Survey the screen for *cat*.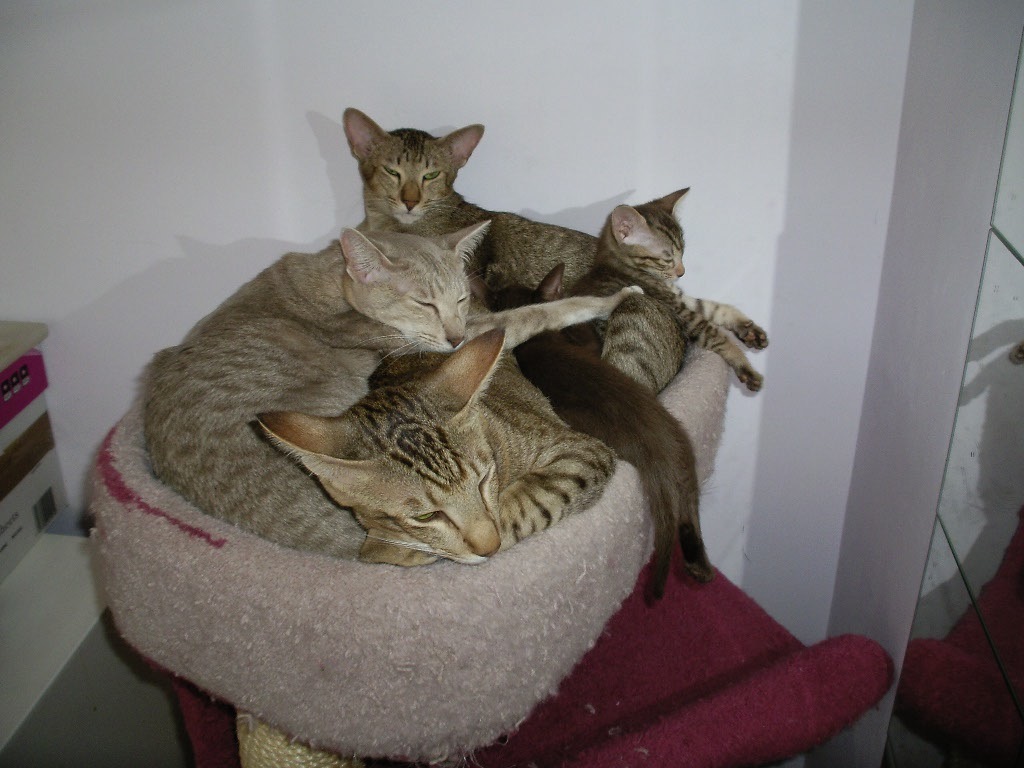
Survey found: (x1=478, y1=257, x2=723, y2=604).
